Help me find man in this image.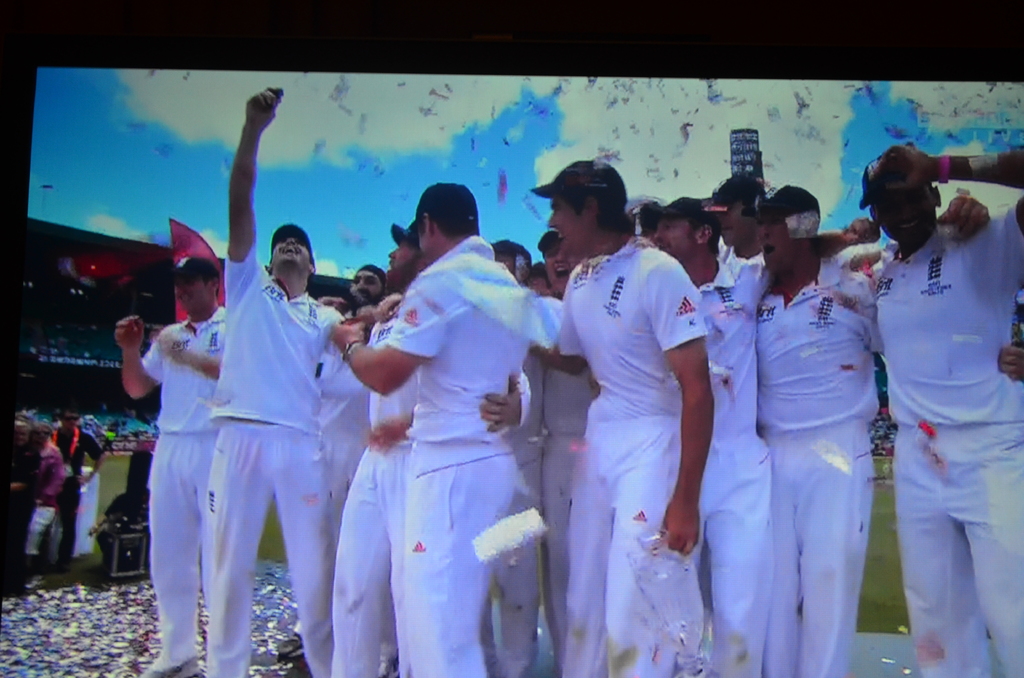
Found it: (856, 140, 1023, 677).
